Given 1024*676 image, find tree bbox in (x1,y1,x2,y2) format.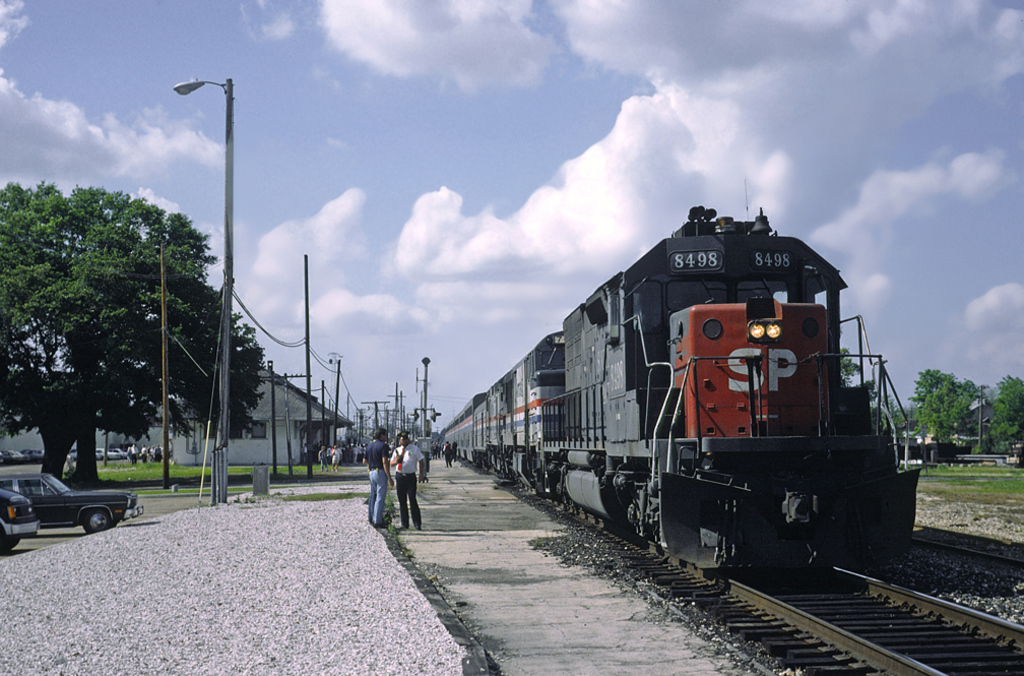
(985,373,1023,453).
